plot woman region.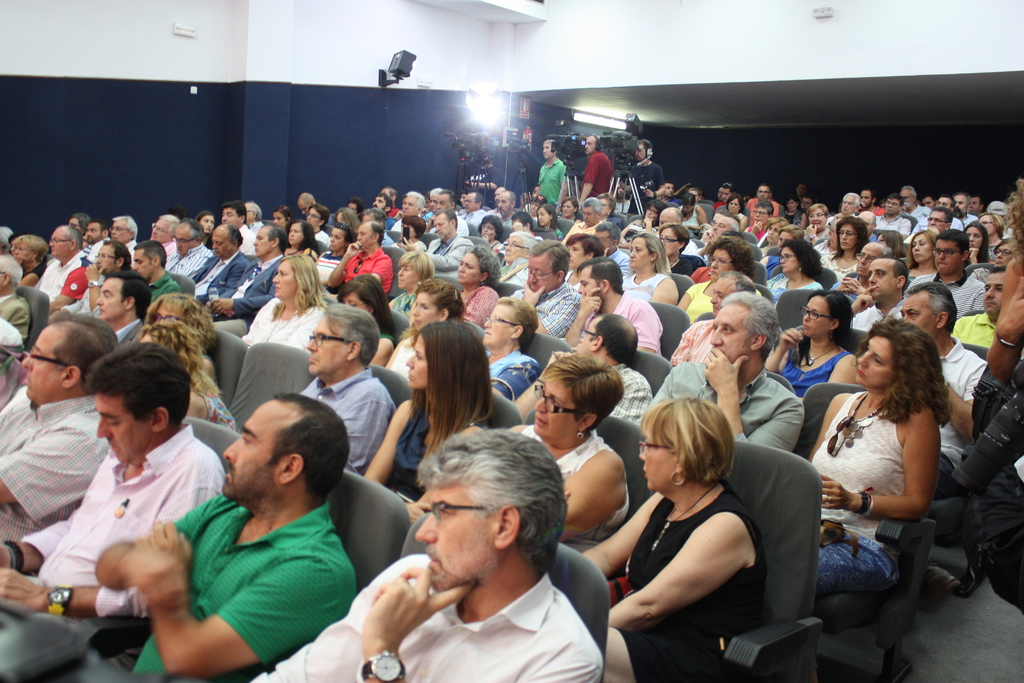
Plotted at x1=333 y1=209 x2=356 y2=233.
